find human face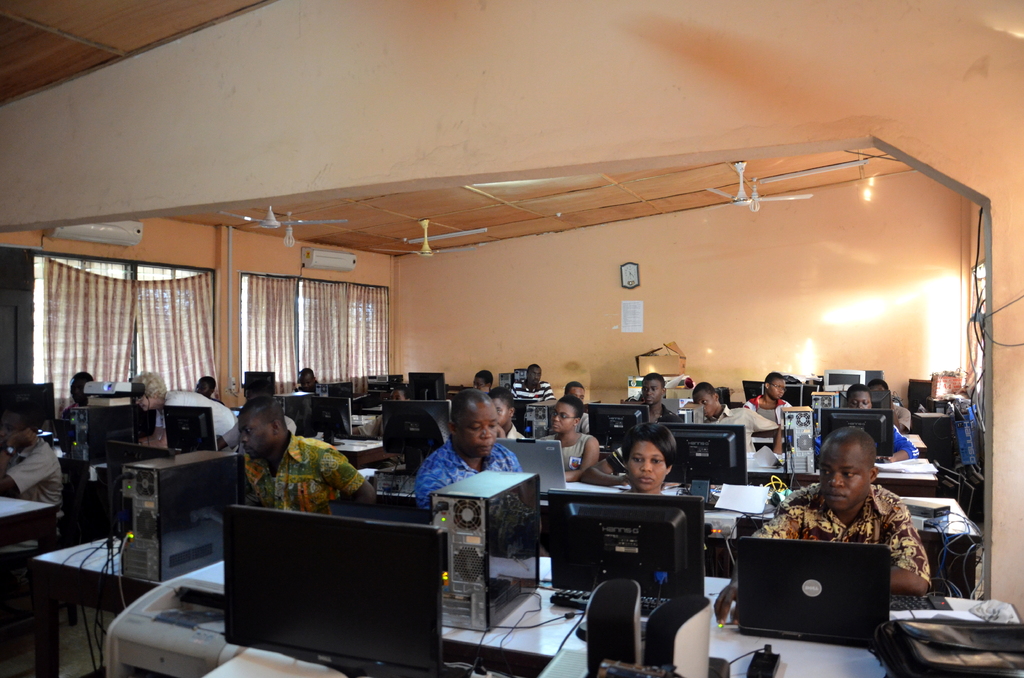
detection(627, 444, 664, 492)
